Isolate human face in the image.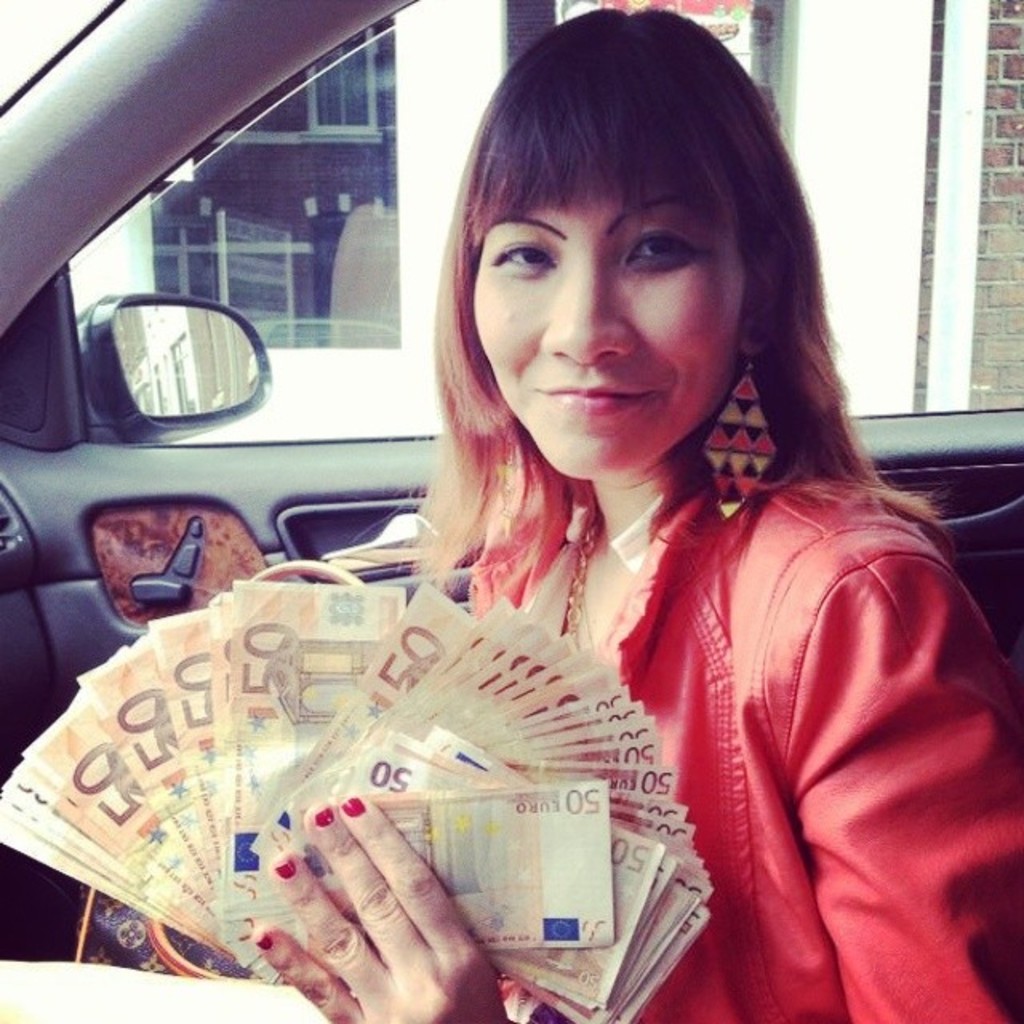
Isolated region: 466, 138, 784, 477.
